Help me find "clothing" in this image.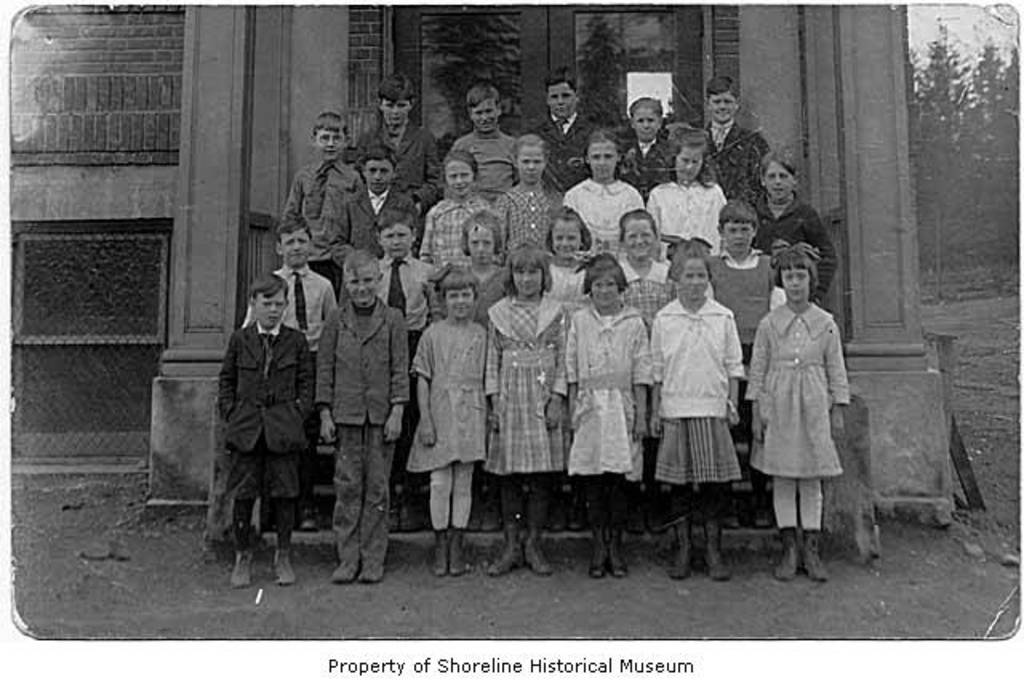
Found it: [611,128,682,189].
